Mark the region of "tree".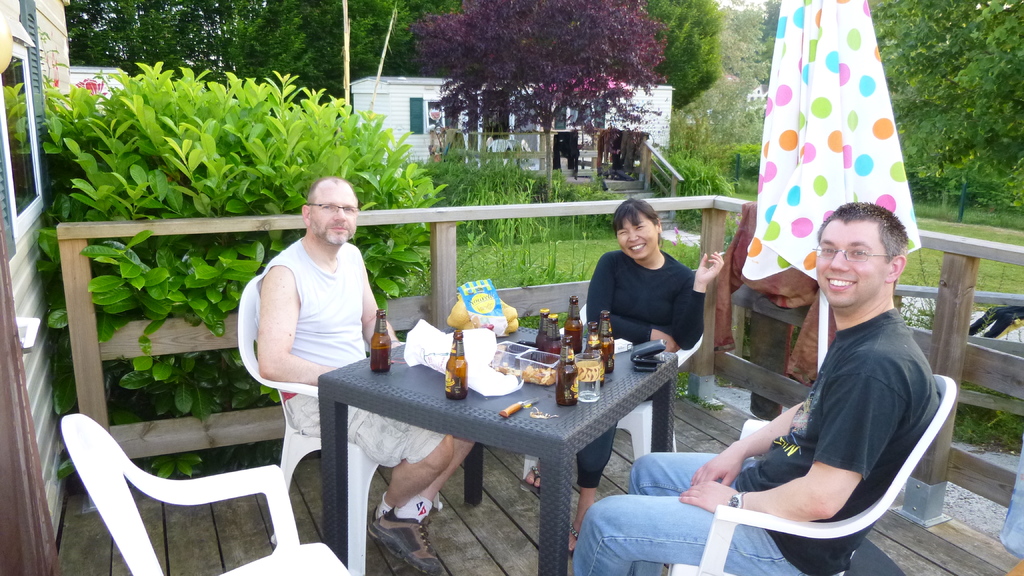
Region: <region>647, 0, 726, 108</region>.
